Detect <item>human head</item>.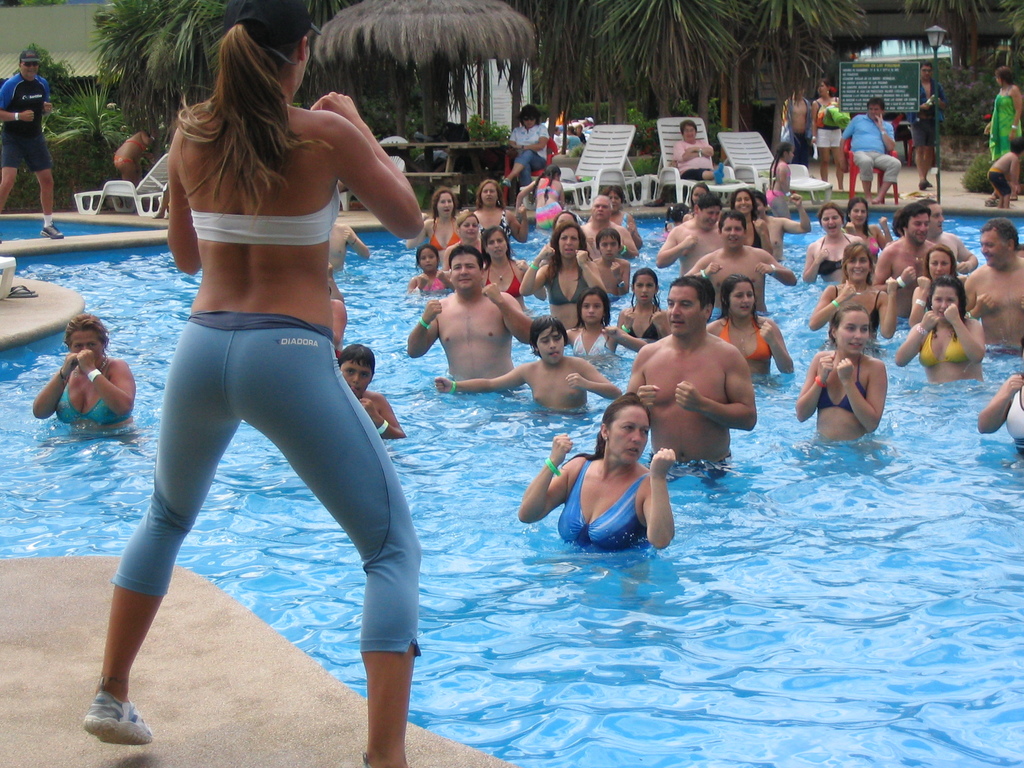
Detected at 598 390 652 463.
